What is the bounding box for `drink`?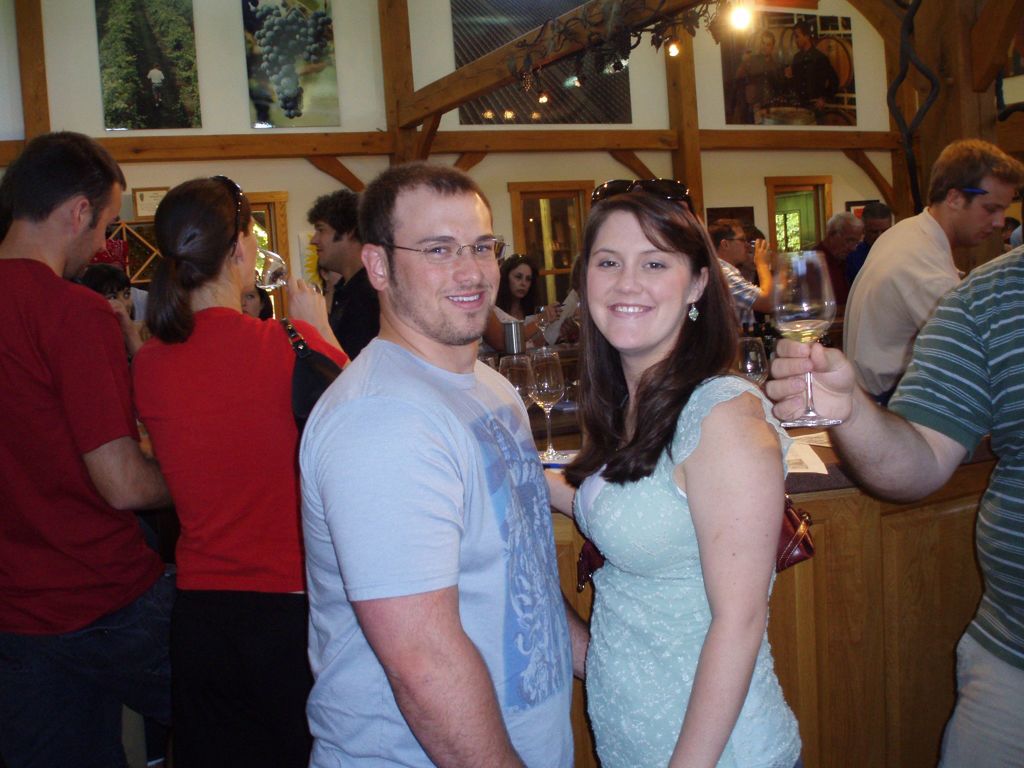
<bbox>781, 326, 826, 348</bbox>.
